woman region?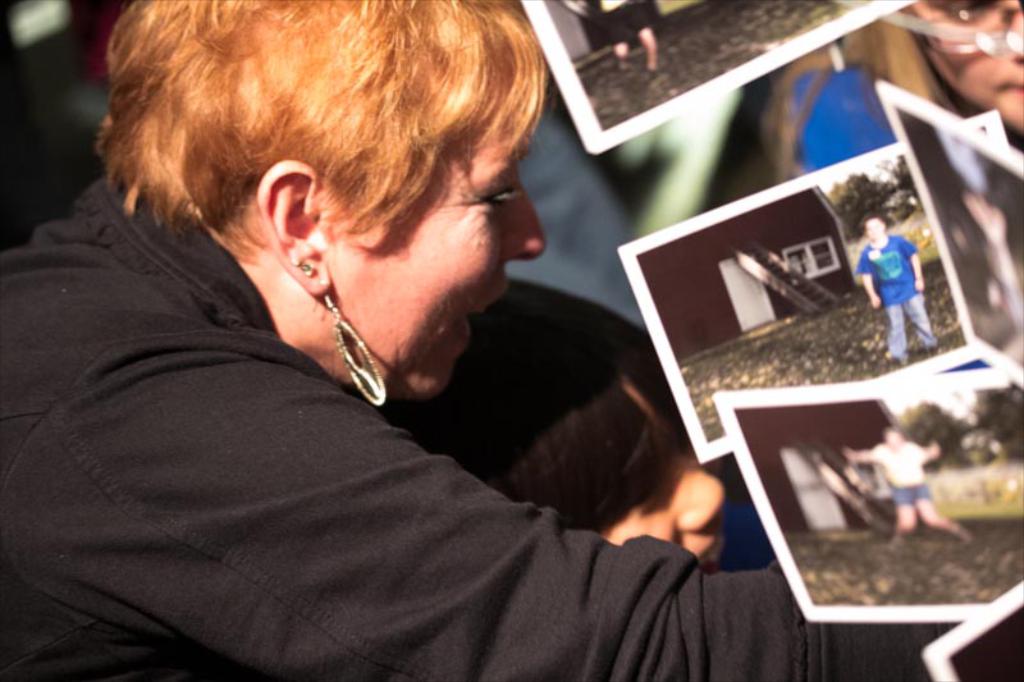
bbox(0, 0, 1004, 681)
